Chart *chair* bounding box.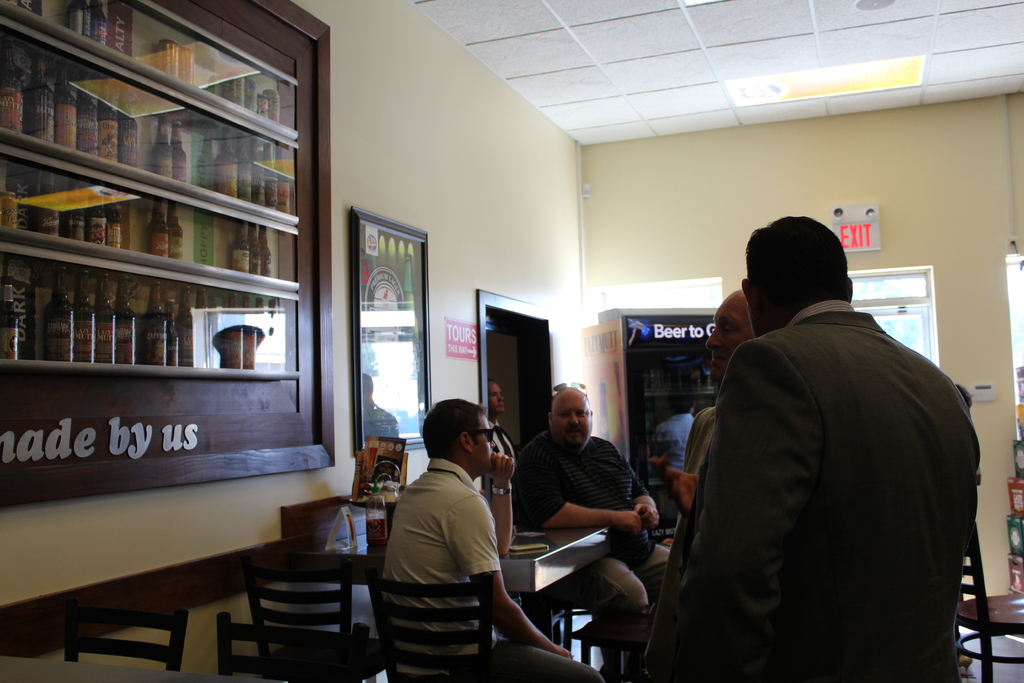
Charted: locate(61, 604, 191, 673).
